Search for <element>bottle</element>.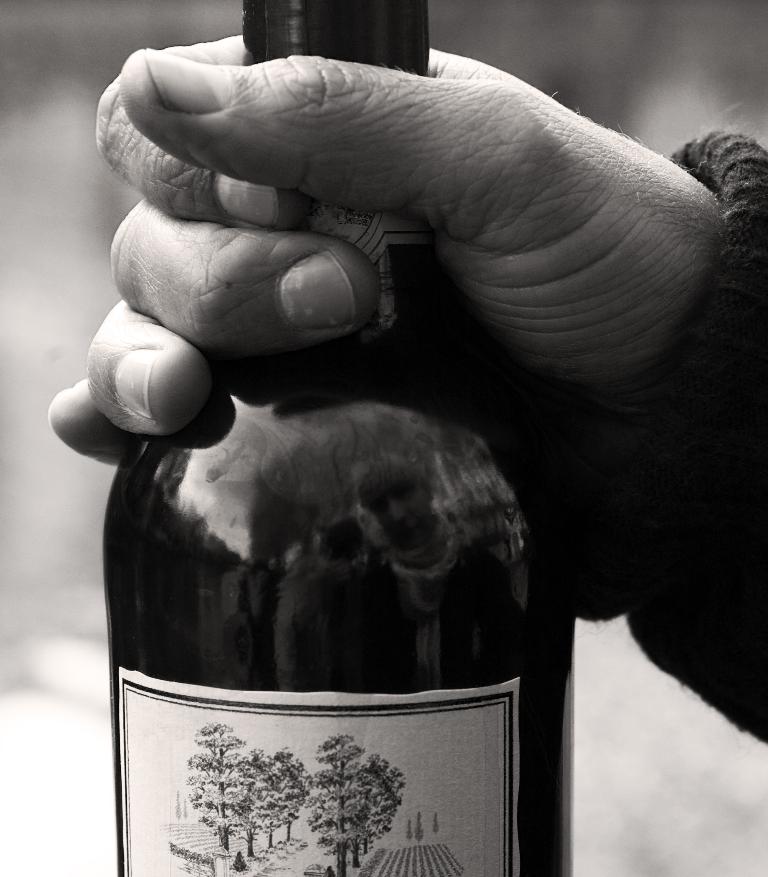
Found at [100,0,574,876].
